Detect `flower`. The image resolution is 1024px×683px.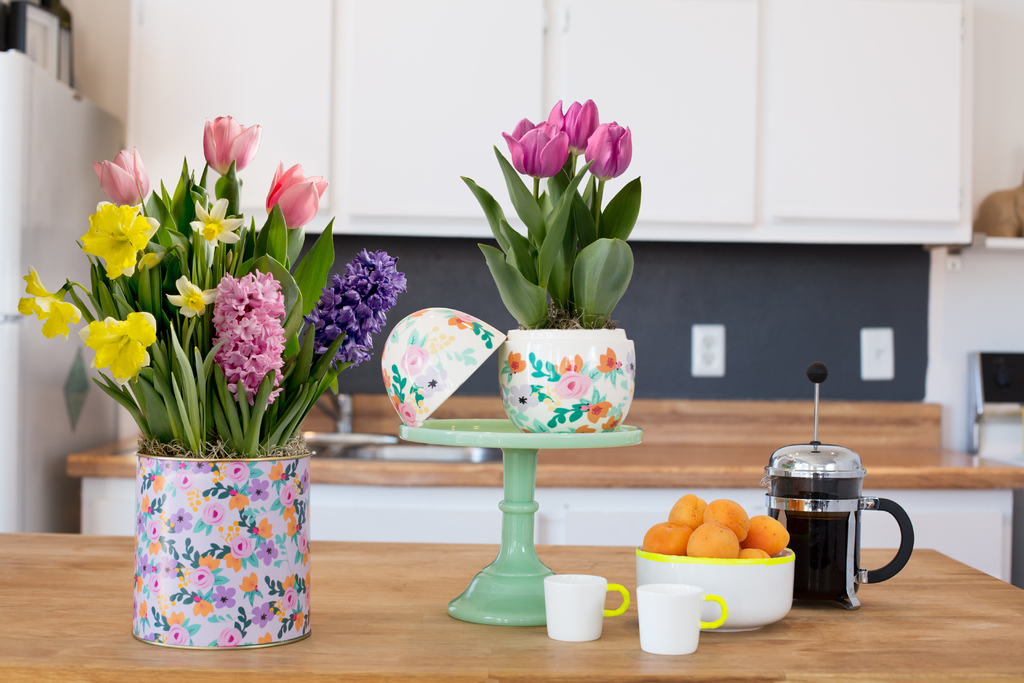
{"x1": 166, "y1": 267, "x2": 218, "y2": 317}.
